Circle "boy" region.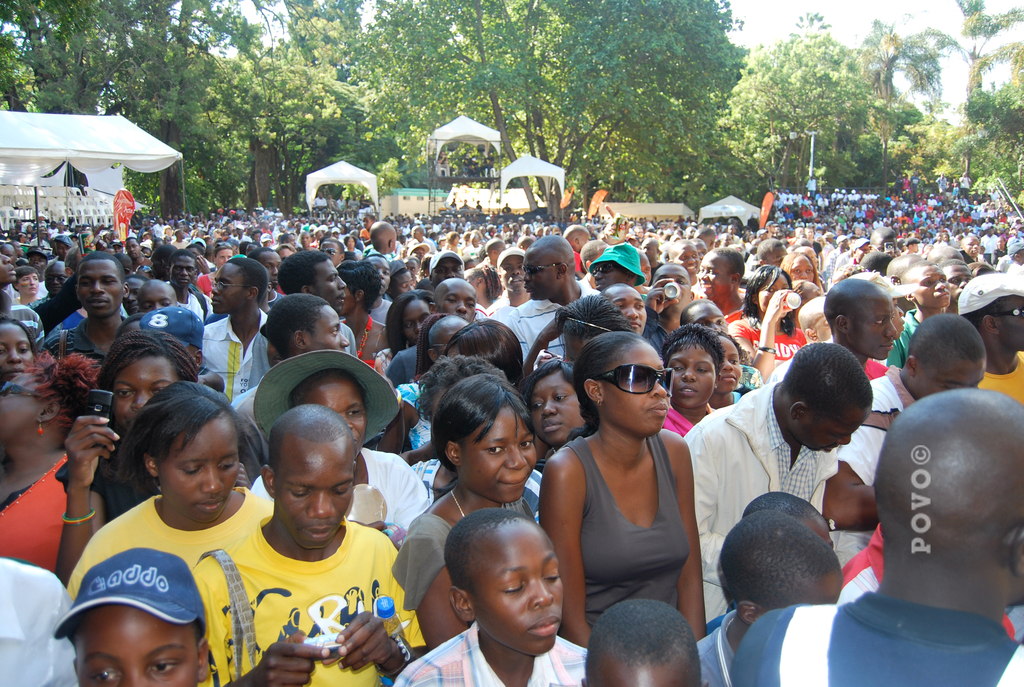
Region: (695, 507, 847, 686).
